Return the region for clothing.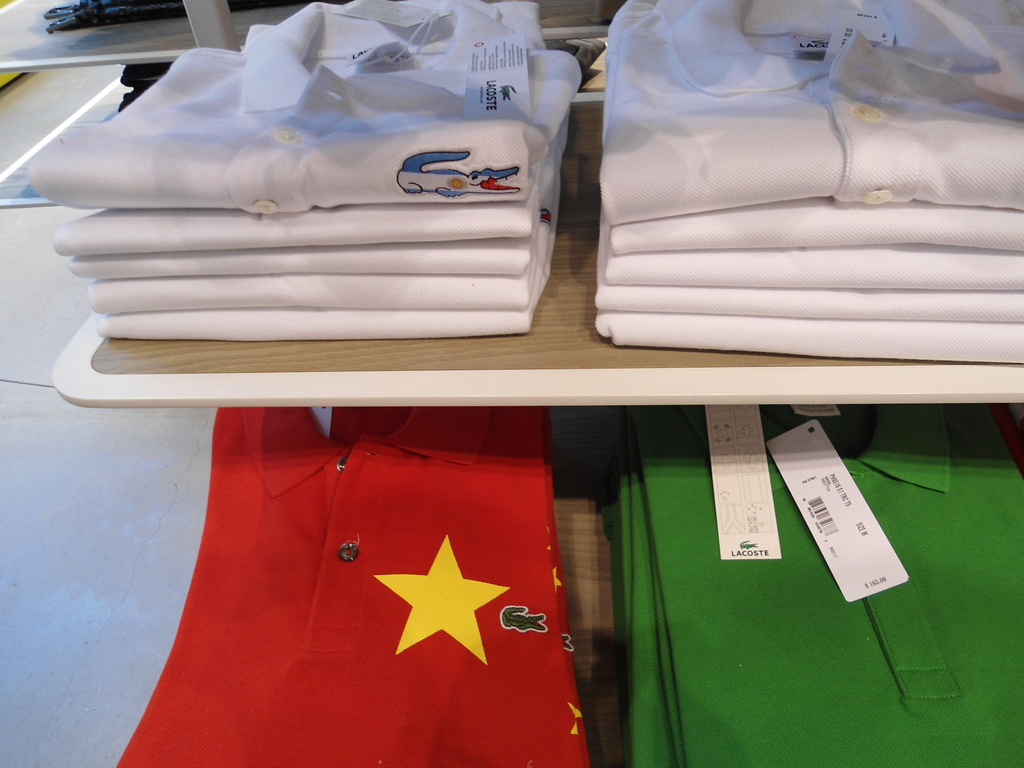
x1=607 y1=399 x2=1023 y2=767.
